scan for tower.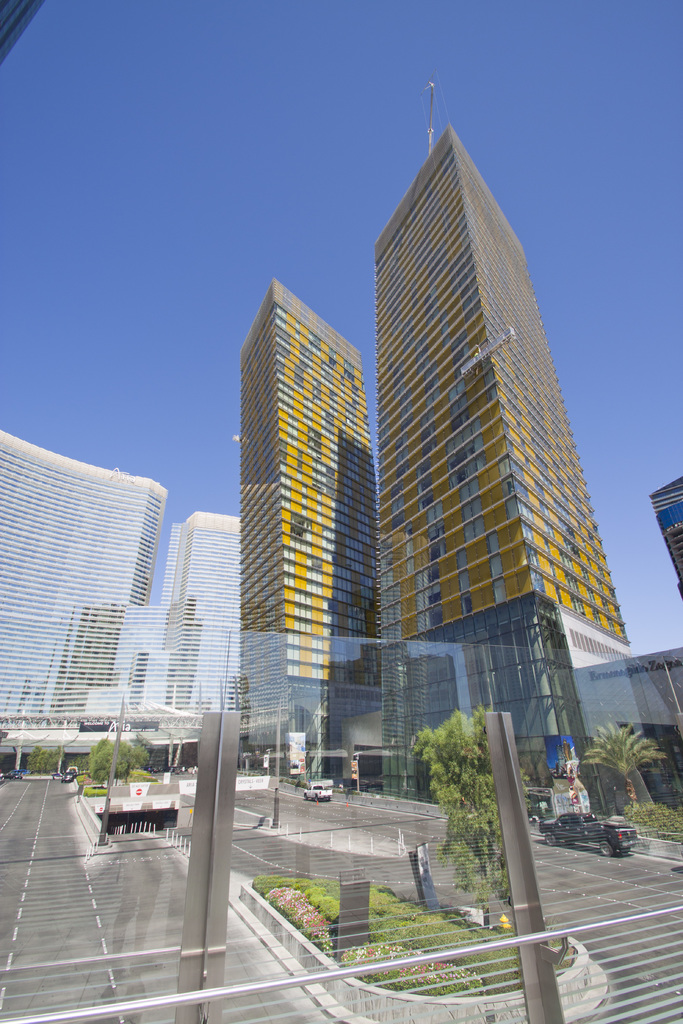
Scan result: 334, 59, 637, 732.
